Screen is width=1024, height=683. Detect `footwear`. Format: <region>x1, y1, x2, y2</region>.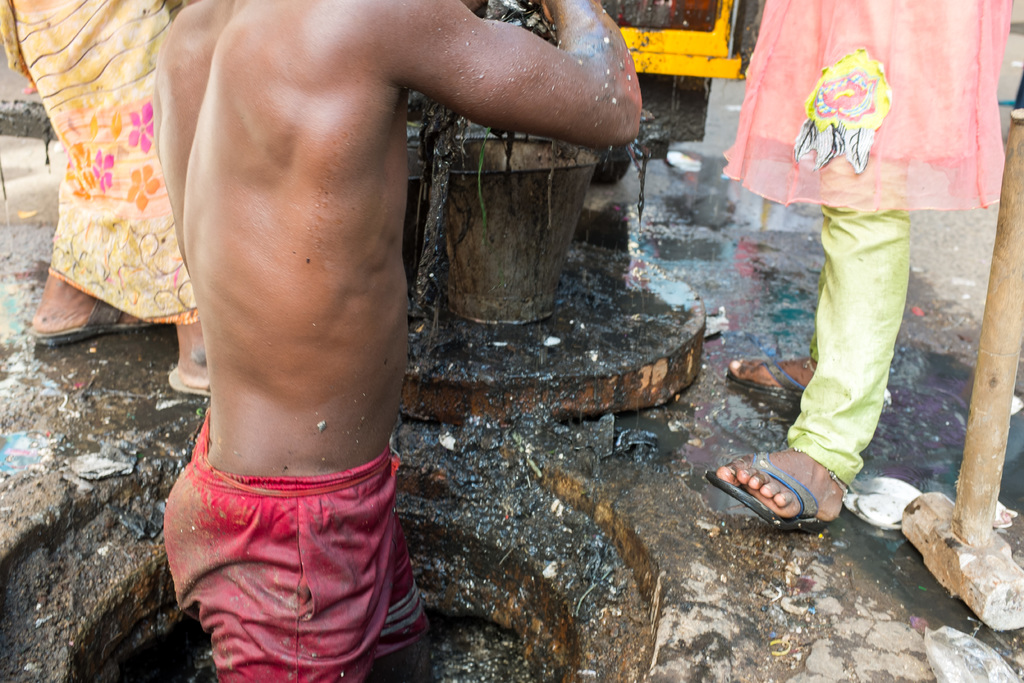
<region>720, 347, 800, 403</region>.
